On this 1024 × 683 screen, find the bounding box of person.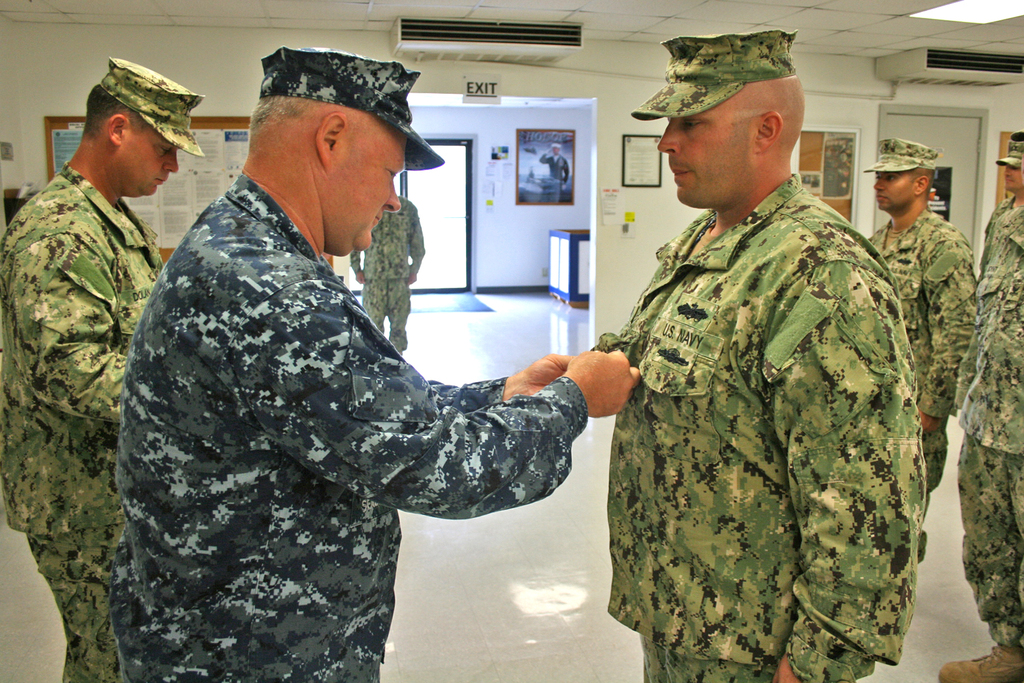
Bounding box: [left=349, top=188, right=430, bottom=356].
